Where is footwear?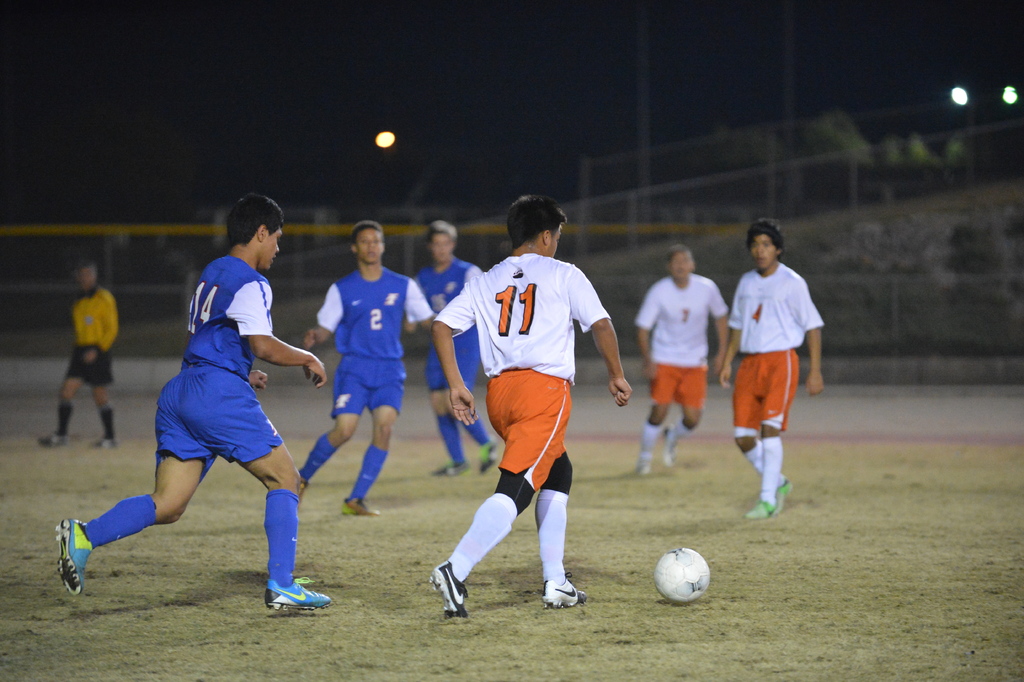
l=431, t=558, r=471, b=618.
